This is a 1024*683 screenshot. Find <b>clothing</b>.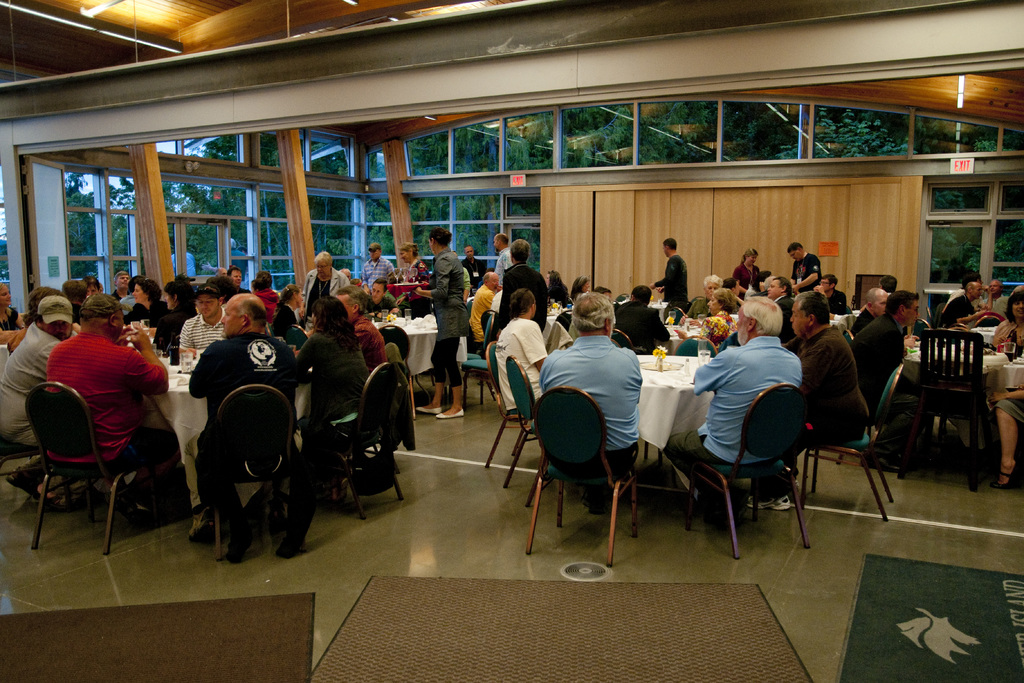
Bounding box: BBox(0, 315, 61, 448).
